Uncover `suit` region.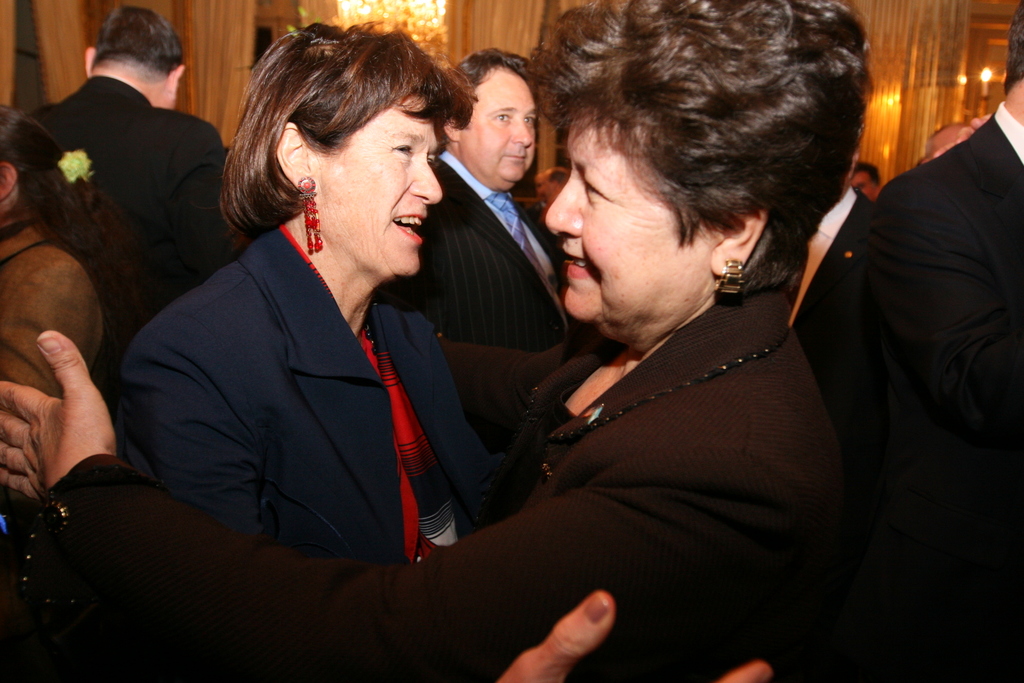
Uncovered: {"left": 0, "top": 215, "right": 108, "bottom": 682}.
